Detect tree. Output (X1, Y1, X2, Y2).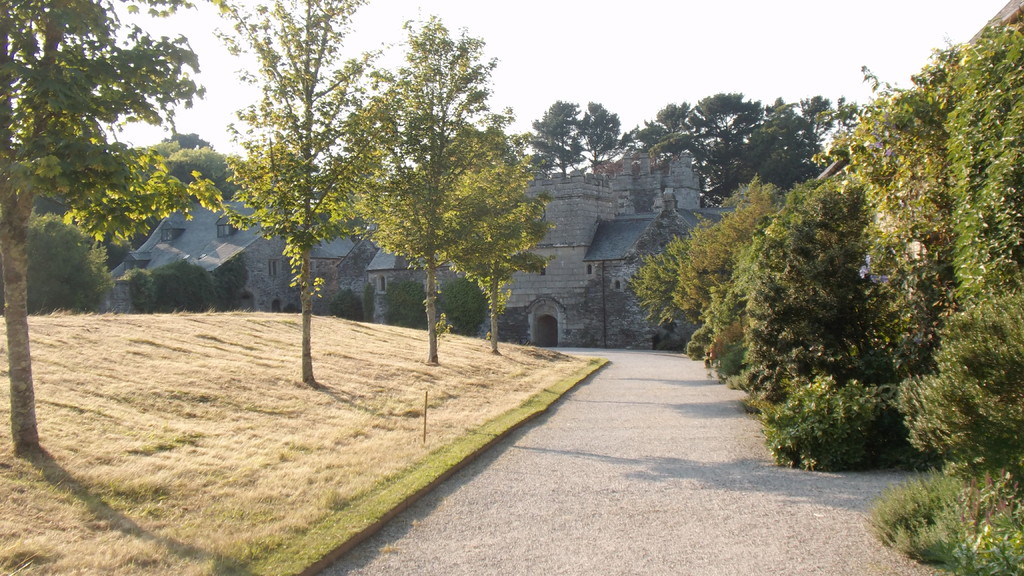
(577, 102, 635, 168).
